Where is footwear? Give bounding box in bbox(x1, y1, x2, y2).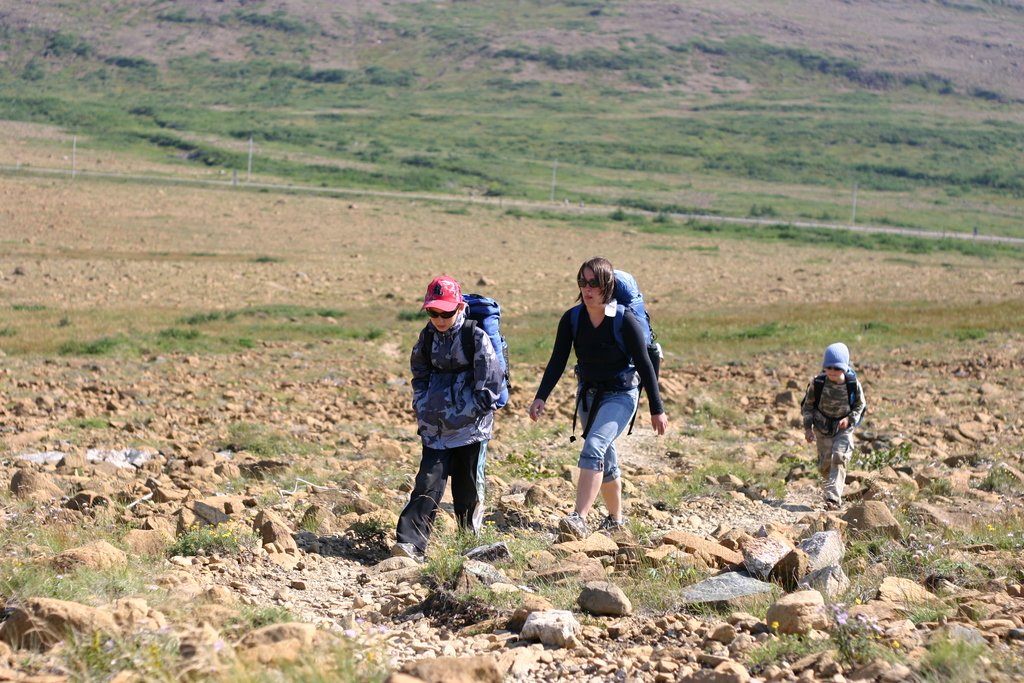
bbox(390, 542, 420, 562).
